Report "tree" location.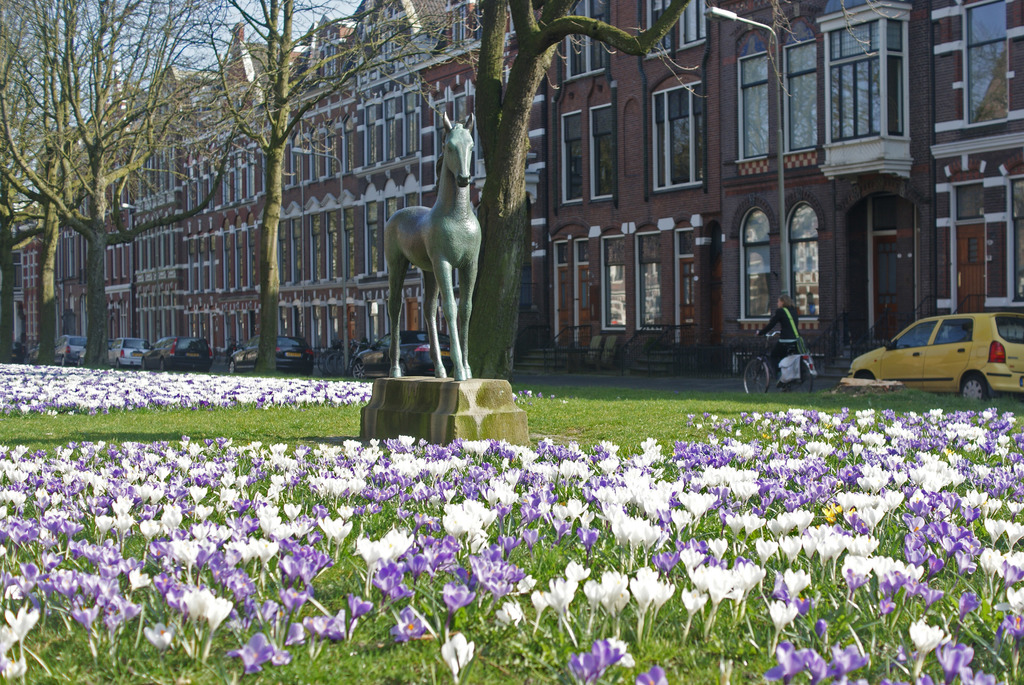
Report: {"x1": 463, "y1": 0, "x2": 821, "y2": 393}.
